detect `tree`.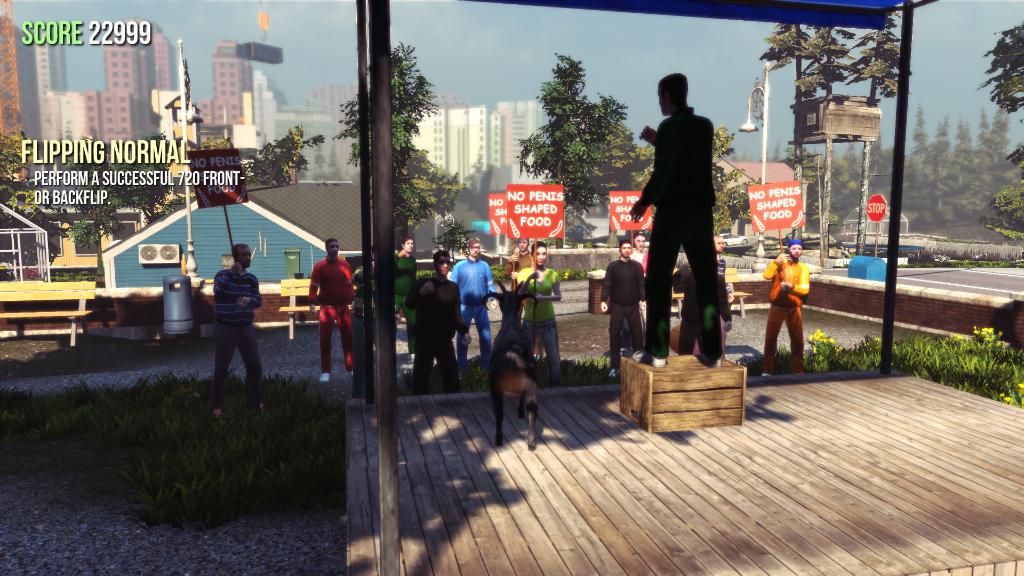
Detected at <bbox>0, 125, 76, 277</bbox>.
